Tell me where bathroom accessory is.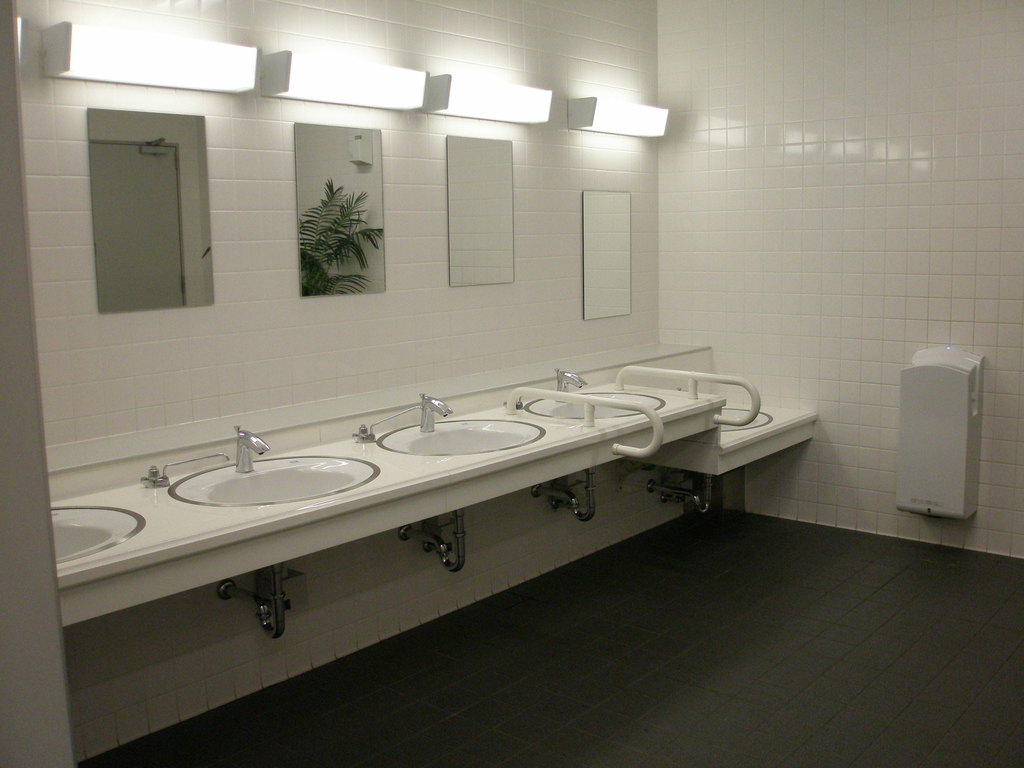
bathroom accessory is at bbox=[219, 553, 285, 630].
